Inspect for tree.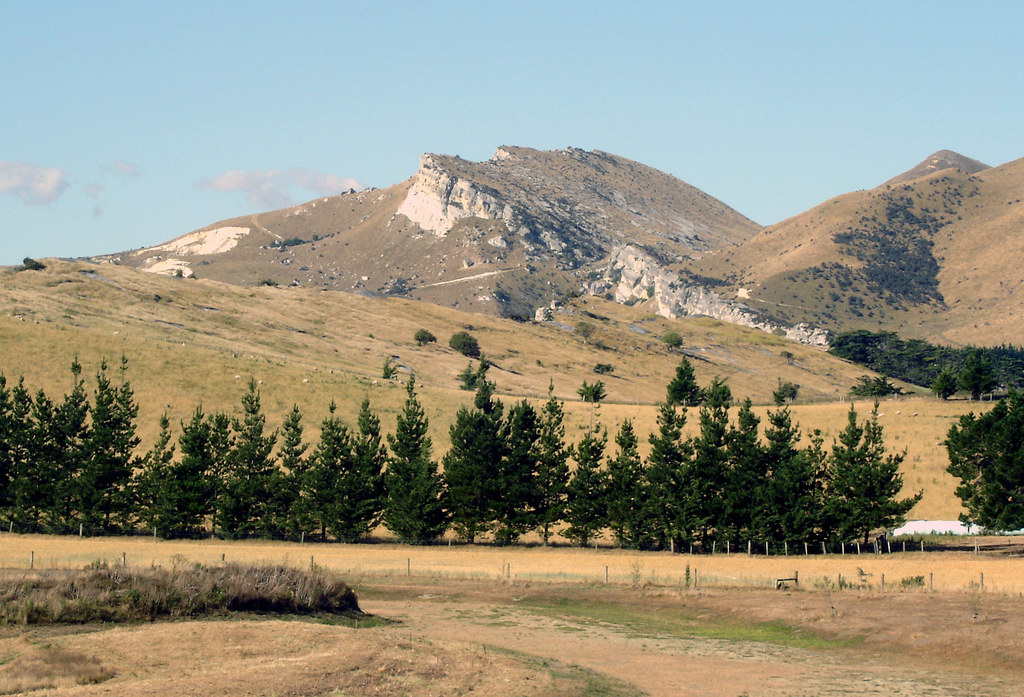
Inspection: 349/396/381/513.
